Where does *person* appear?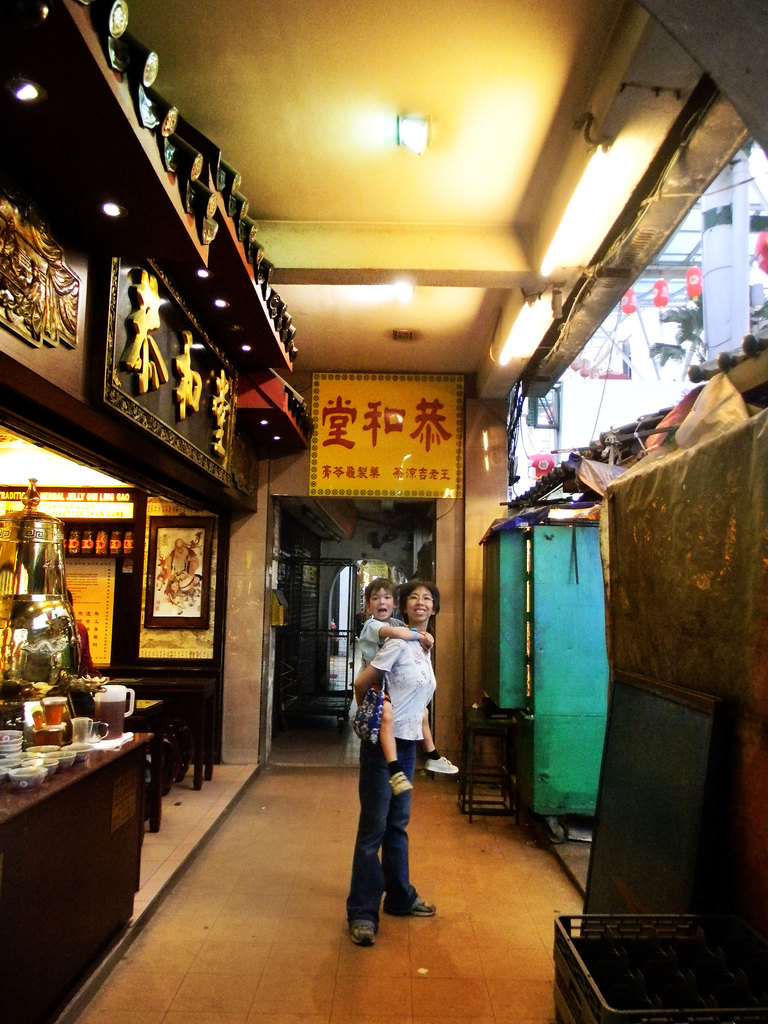
Appears at crop(349, 568, 444, 950).
